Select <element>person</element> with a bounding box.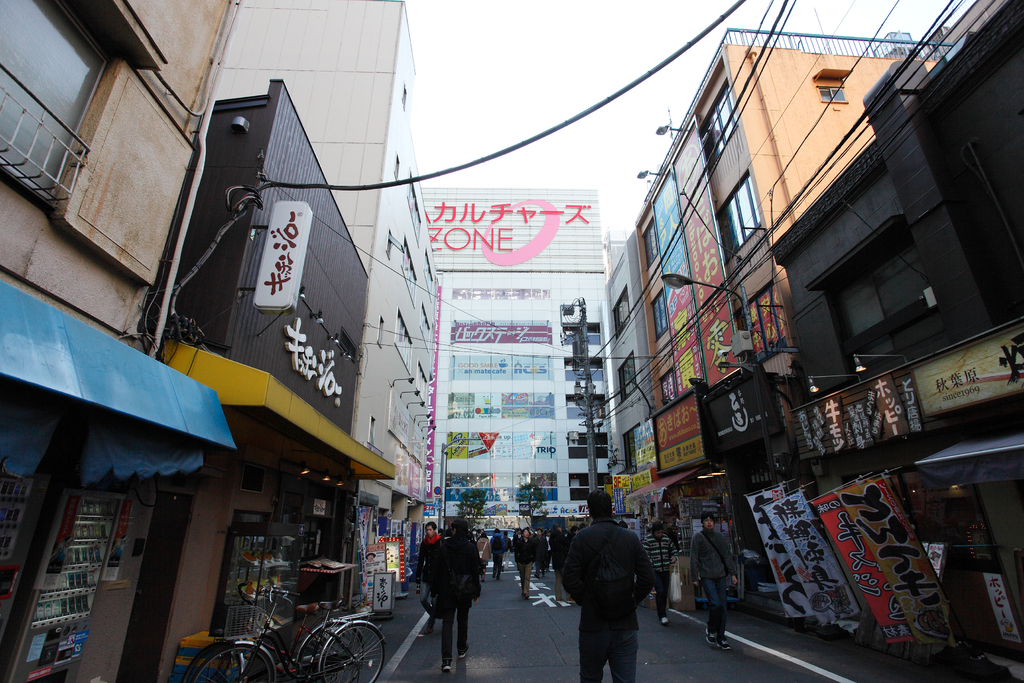
{"x1": 644, "y1": 522, "x2": 674, "y2": 627}.
